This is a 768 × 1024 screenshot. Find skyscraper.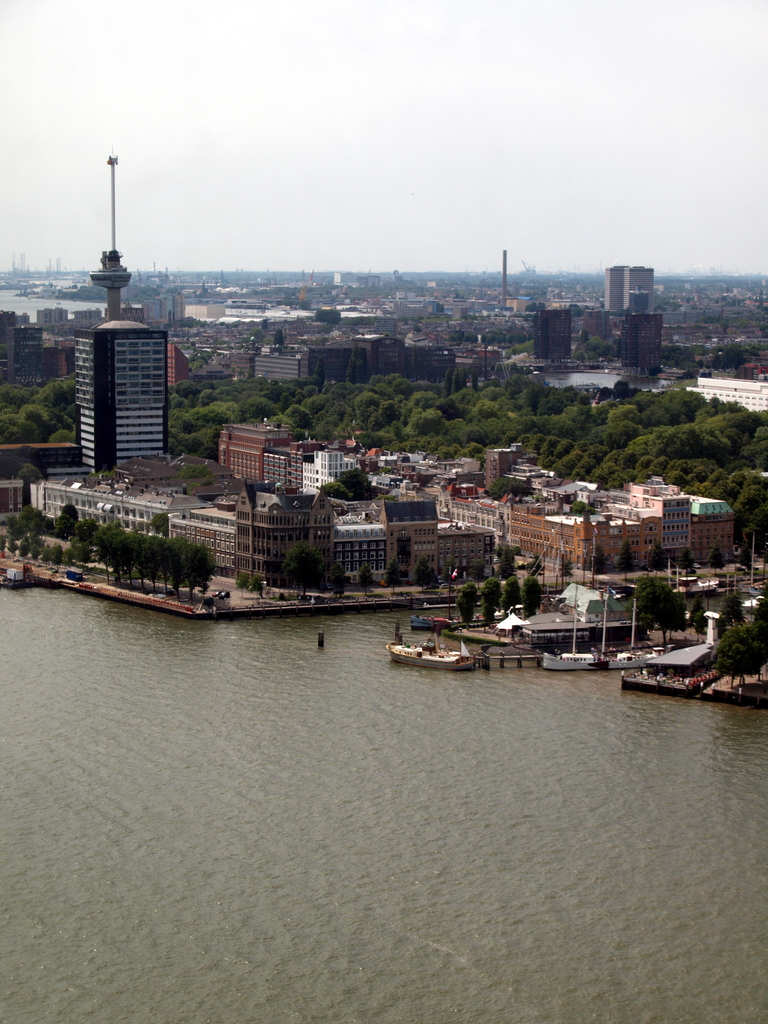
Bounding box: l=70, t=260, r=168, b=474.
